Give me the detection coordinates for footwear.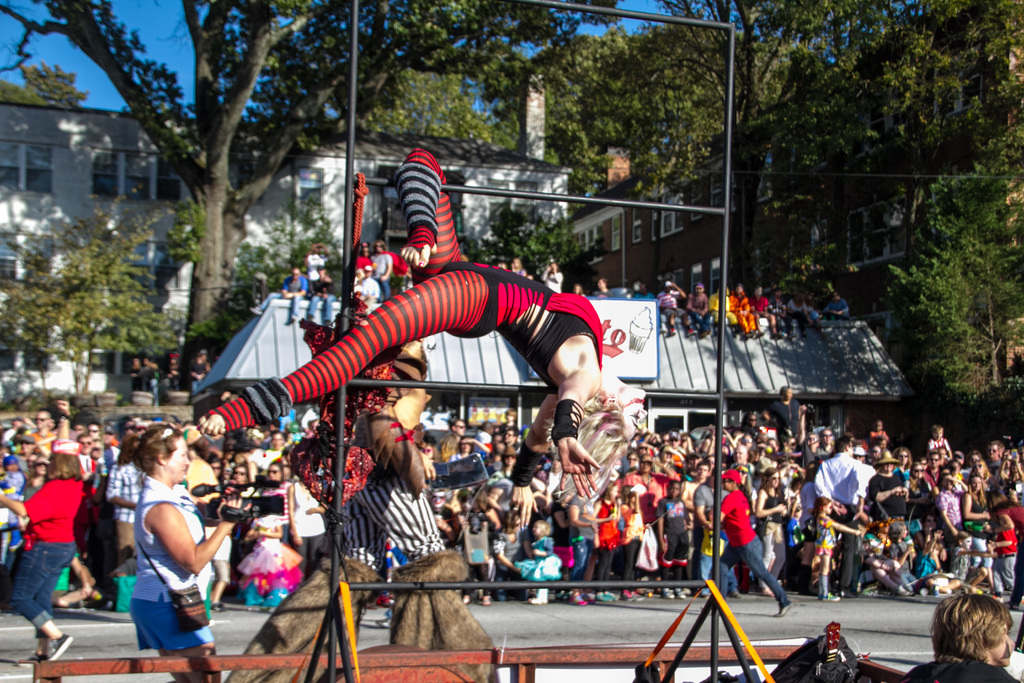
618:586:644:602.
